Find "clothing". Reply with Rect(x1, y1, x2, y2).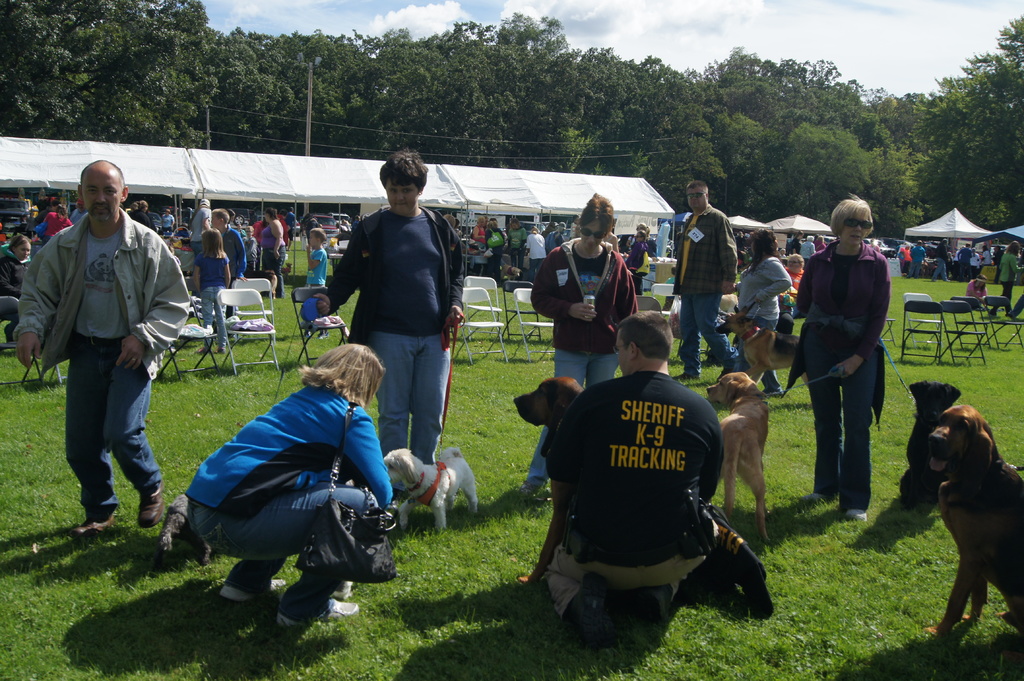
Rect(285, 211, 296, 239).
